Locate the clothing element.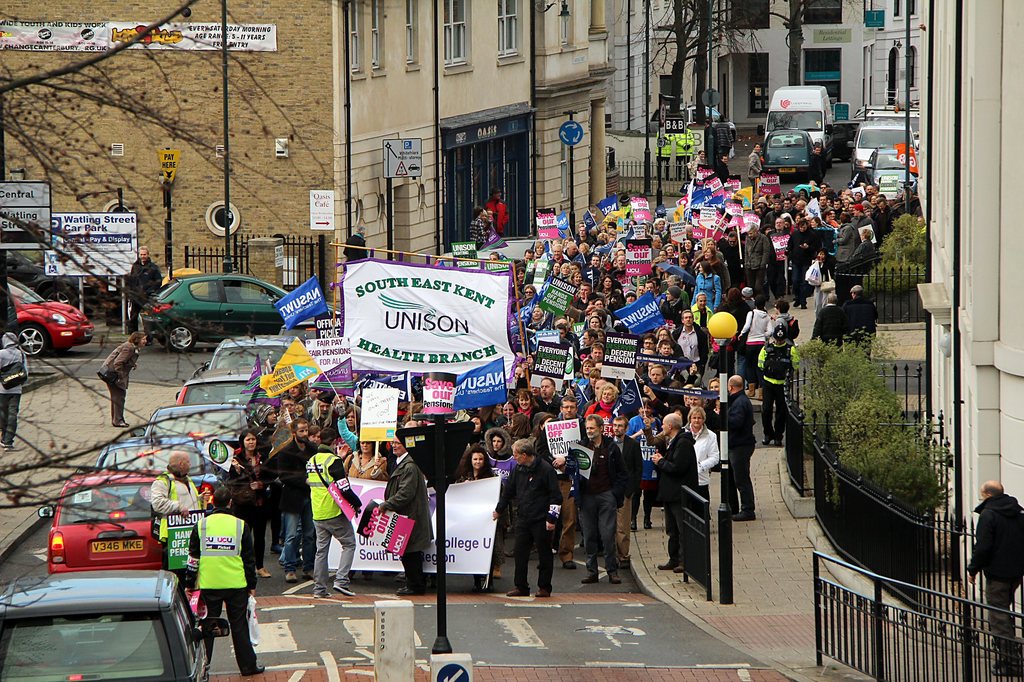
Element bbox: (x1=785, y1=226, x2=817, y2=296).
